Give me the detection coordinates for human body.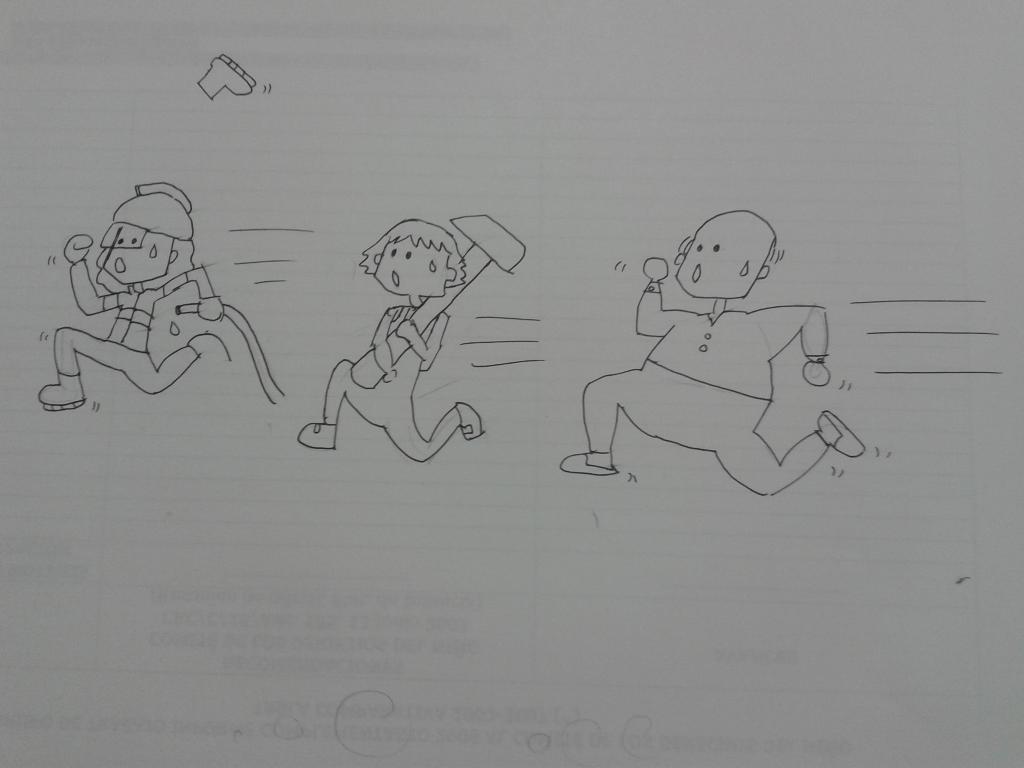
bbox=[574, 219, 869, 532].
